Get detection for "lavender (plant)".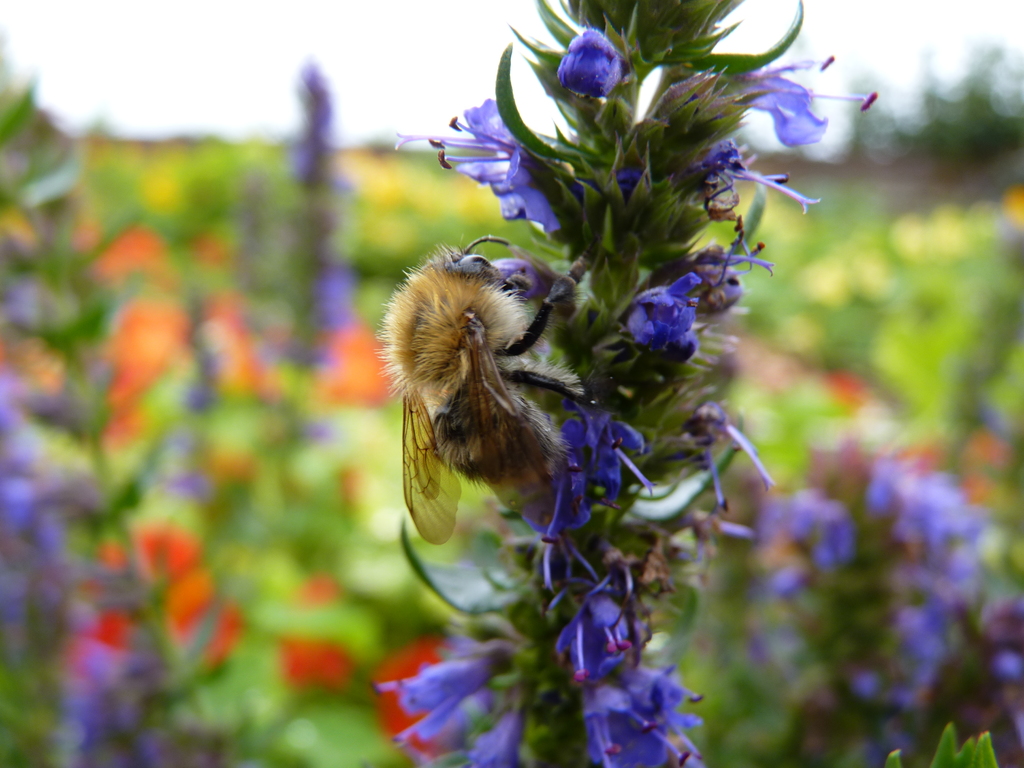
Detection: 0, 355, 113, 762.
